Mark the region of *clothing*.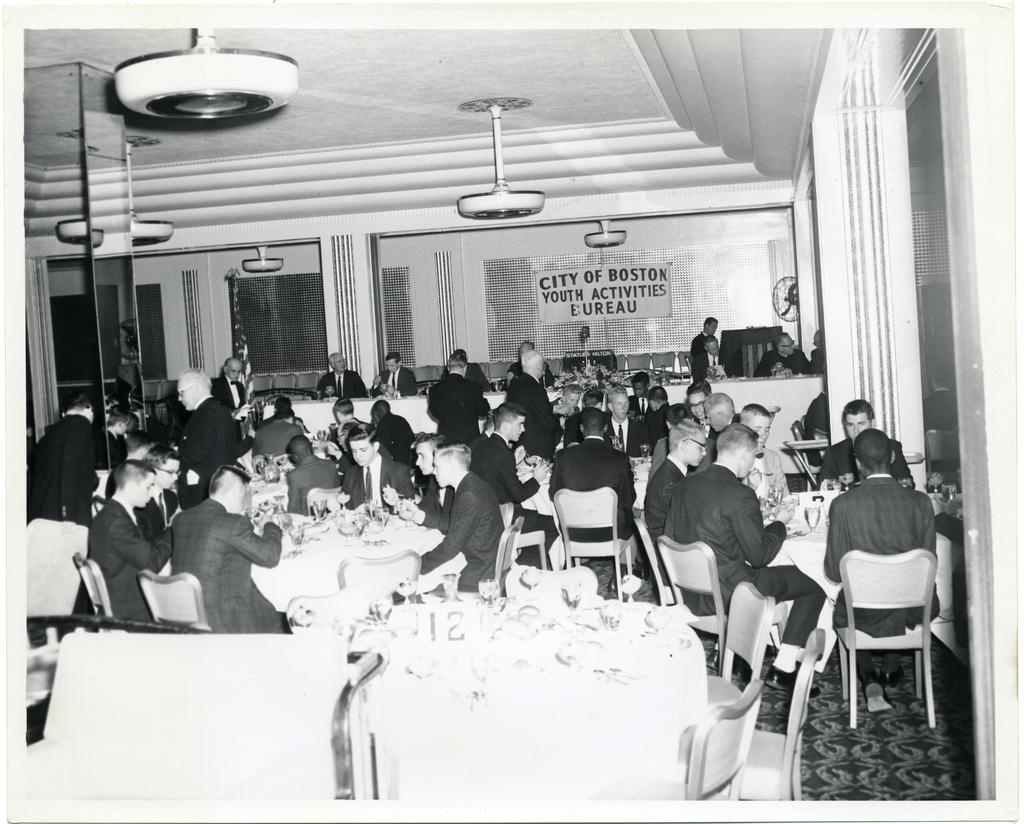
Region: (left=685, top=329, right=726, bottom=386).
